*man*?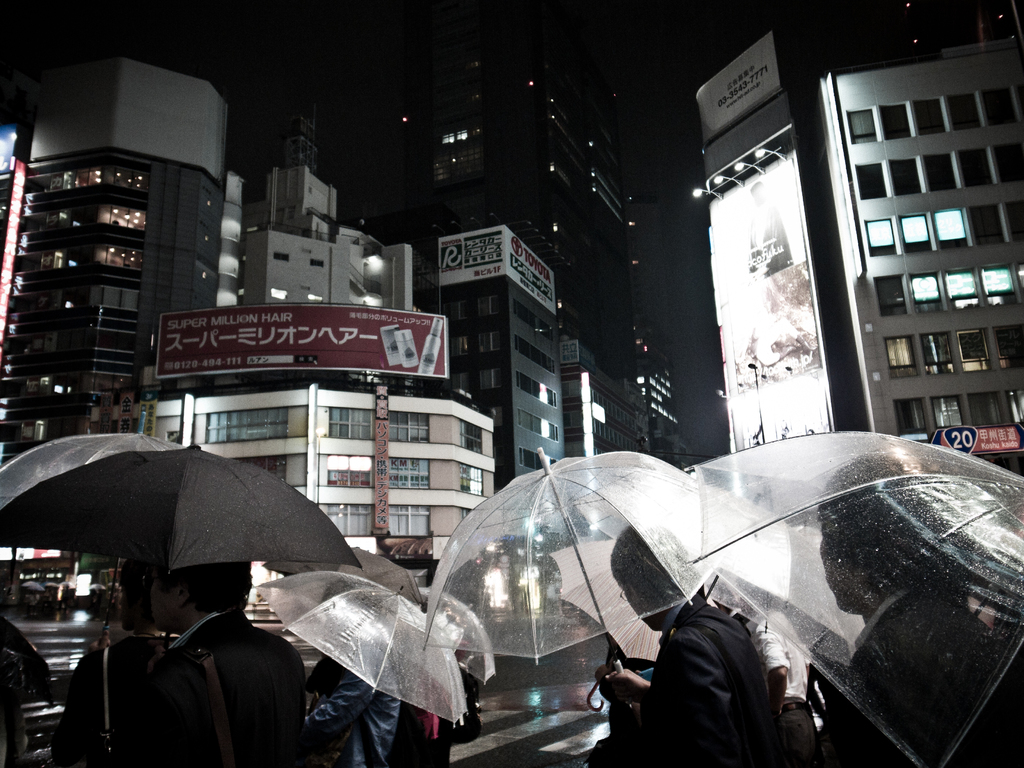
pyautogui.locateOnScreen(109, 543, 311, 767)
